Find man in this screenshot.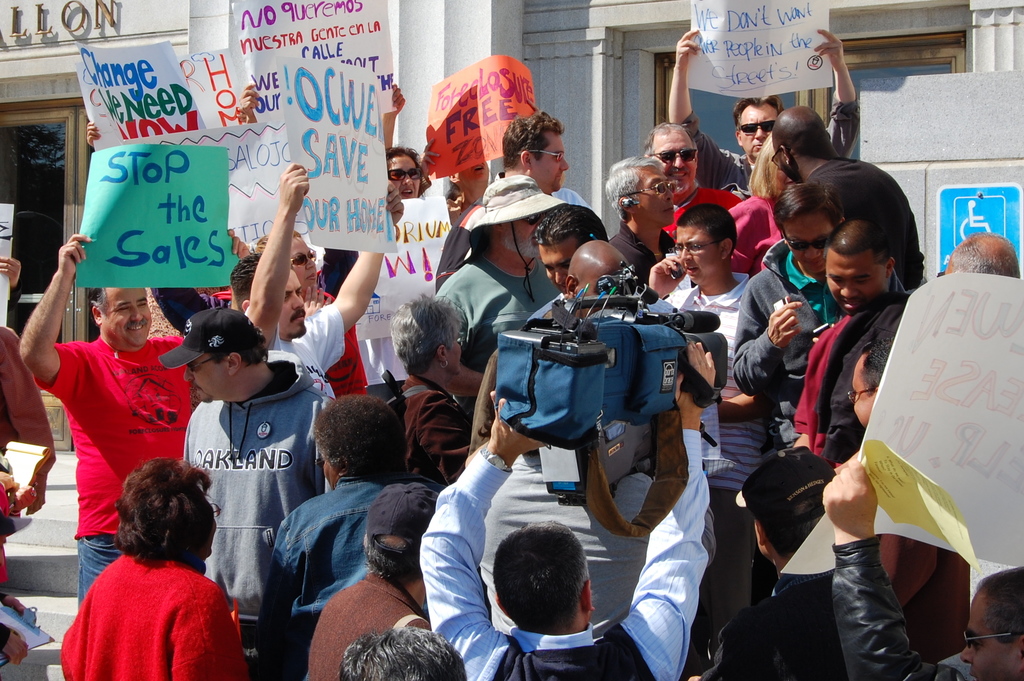
The bounding box for man is bbox=(839, 346, 973, 658).
